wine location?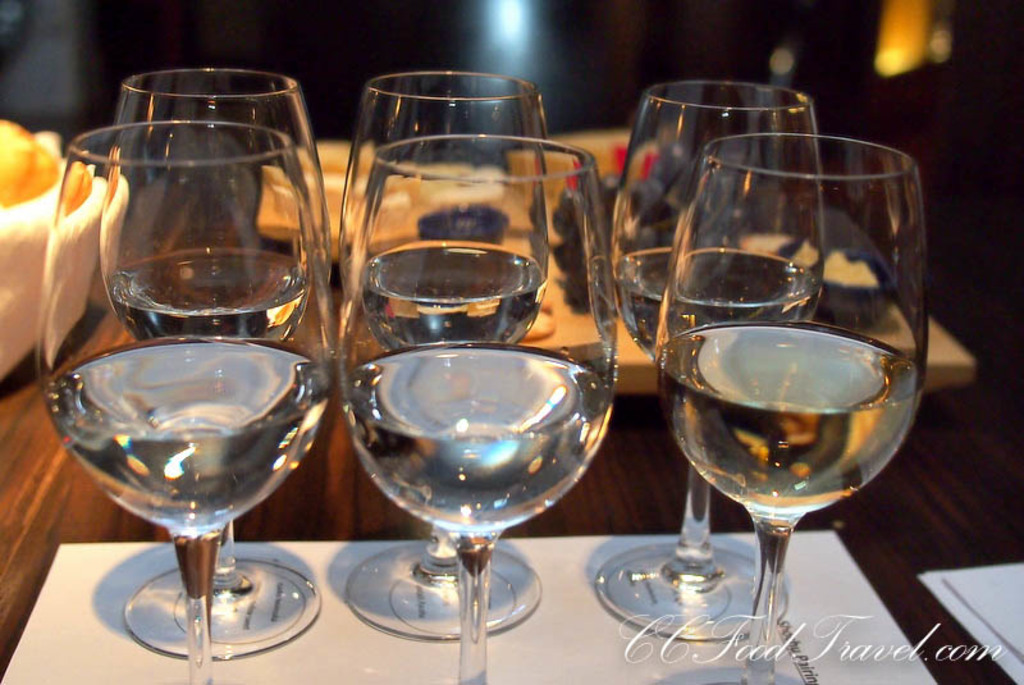
[362, 243, 539, 357]
